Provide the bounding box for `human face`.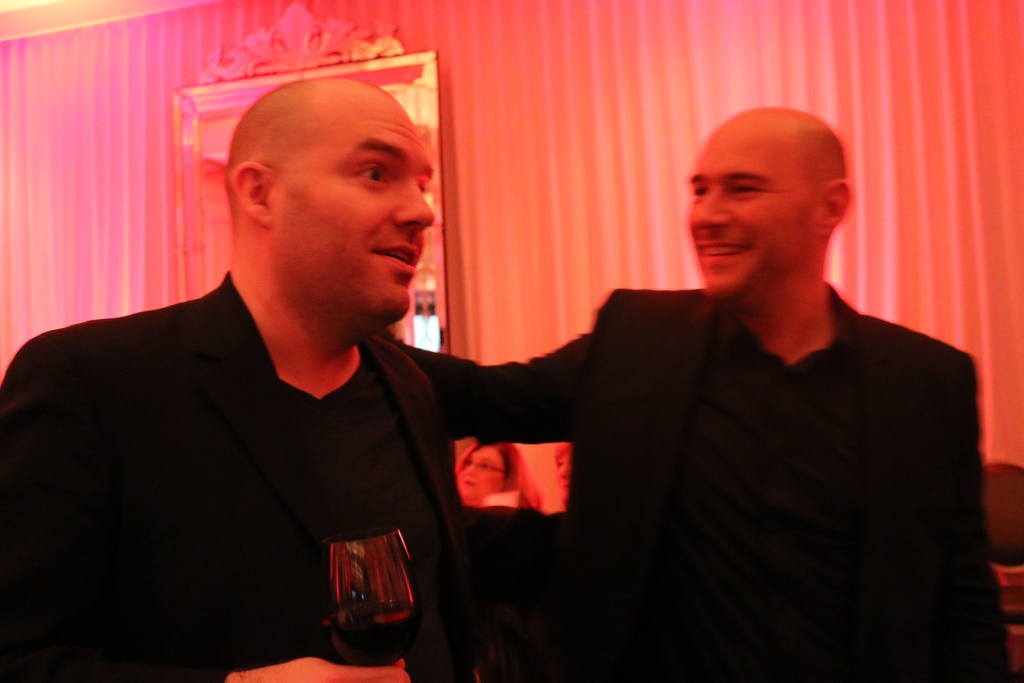
pyautogui.locateOnScreen(279, 89, 436, 322).
